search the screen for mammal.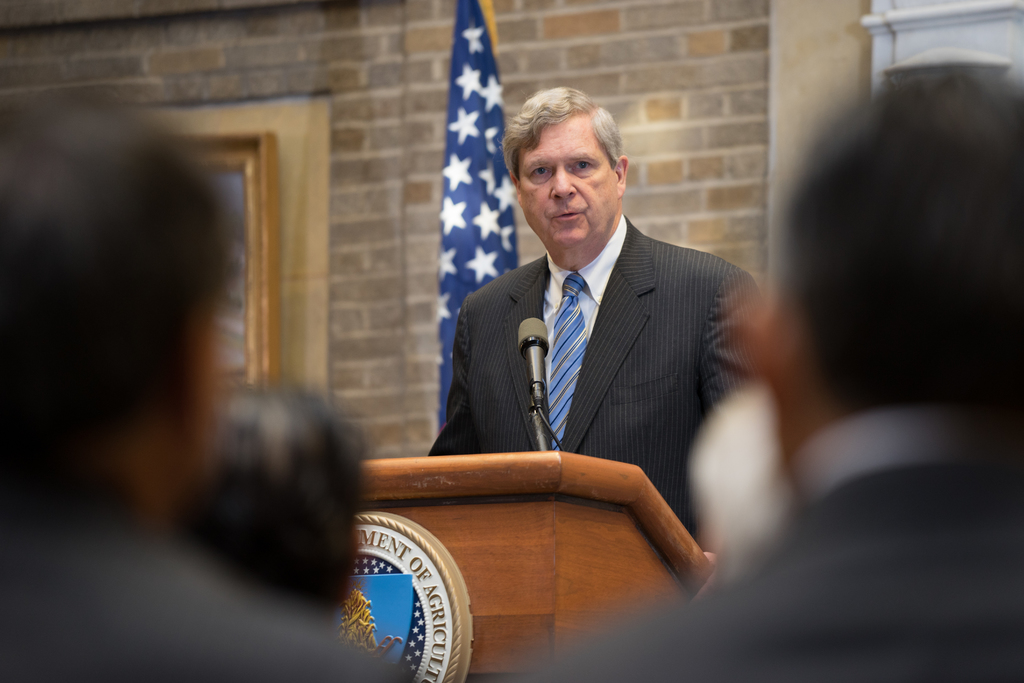
Found at 518:45:1023:682.
